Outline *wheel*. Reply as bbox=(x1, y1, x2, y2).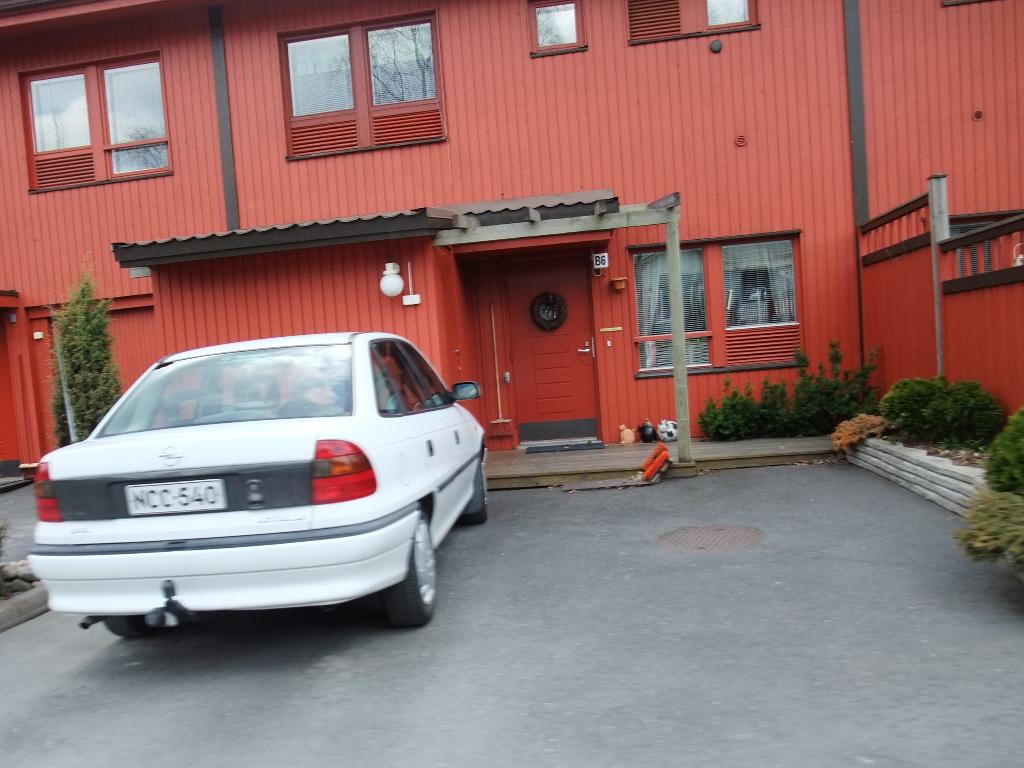
bbox=(106, 617, 150, 641).
